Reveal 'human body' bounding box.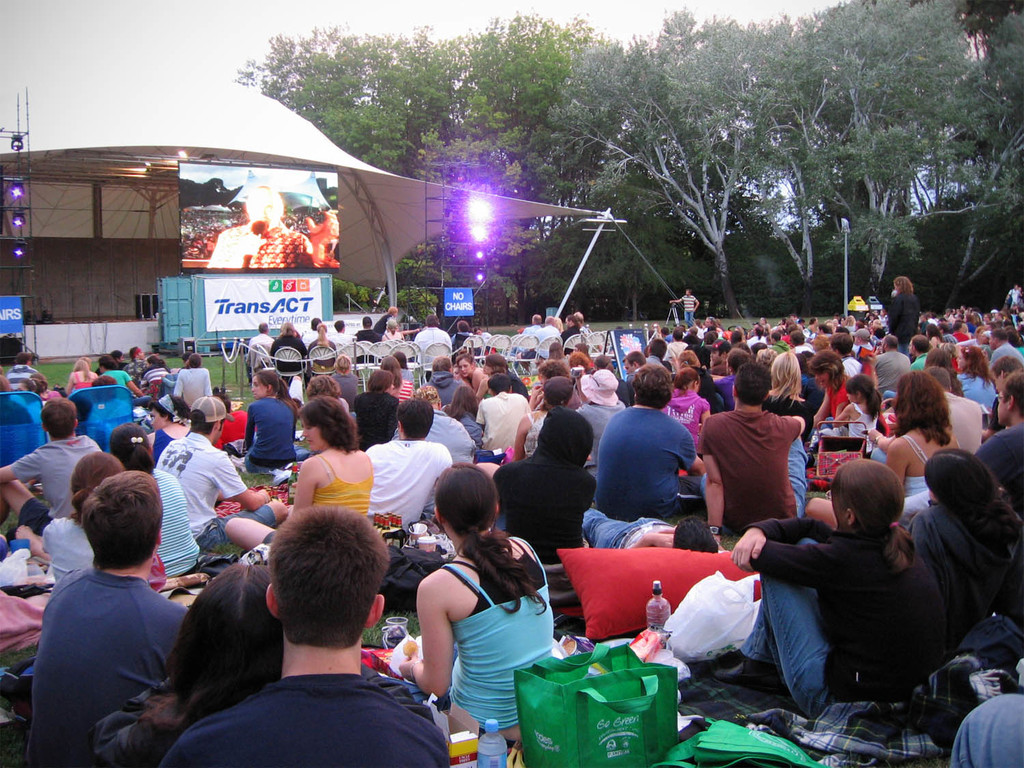
Revealed: [x1=881, y1=270, x2=924, y2=352].
